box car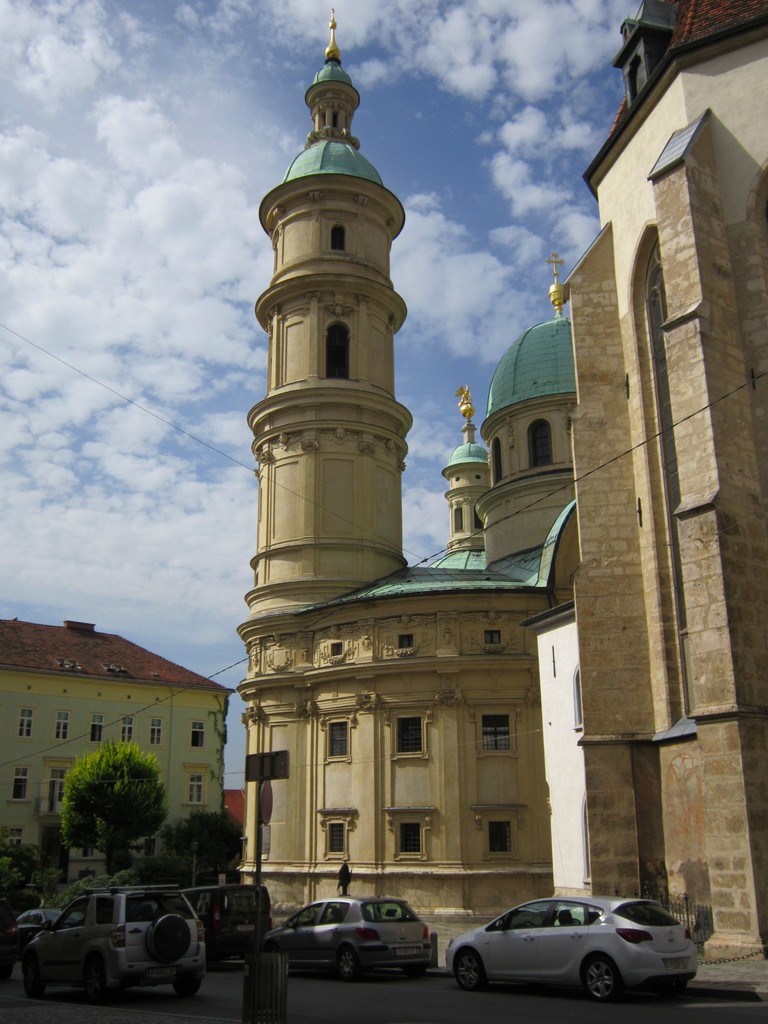
[169, 872, 278, 975]
